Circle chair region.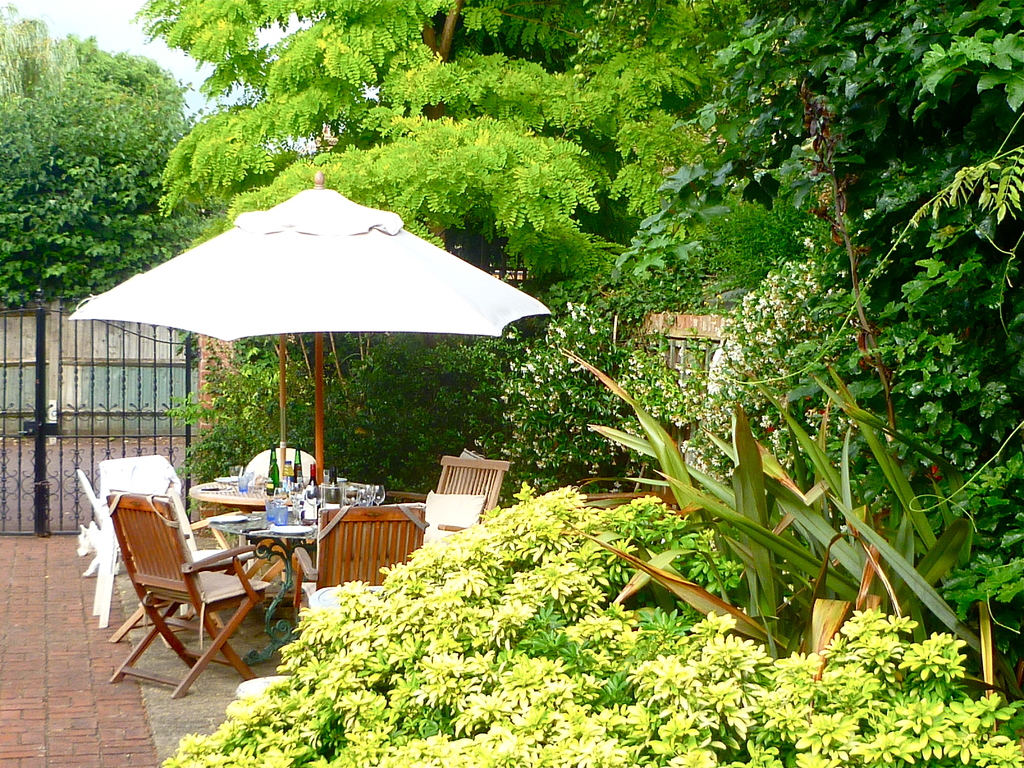
Region: 92:451:242:555.
